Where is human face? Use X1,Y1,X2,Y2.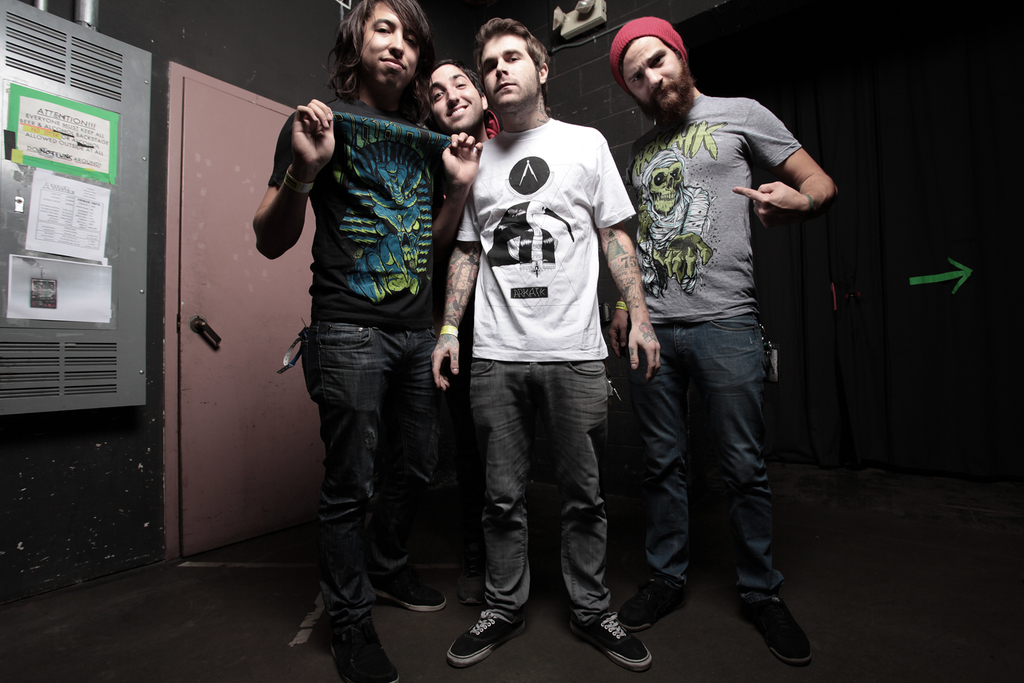
481,34,540,109.
